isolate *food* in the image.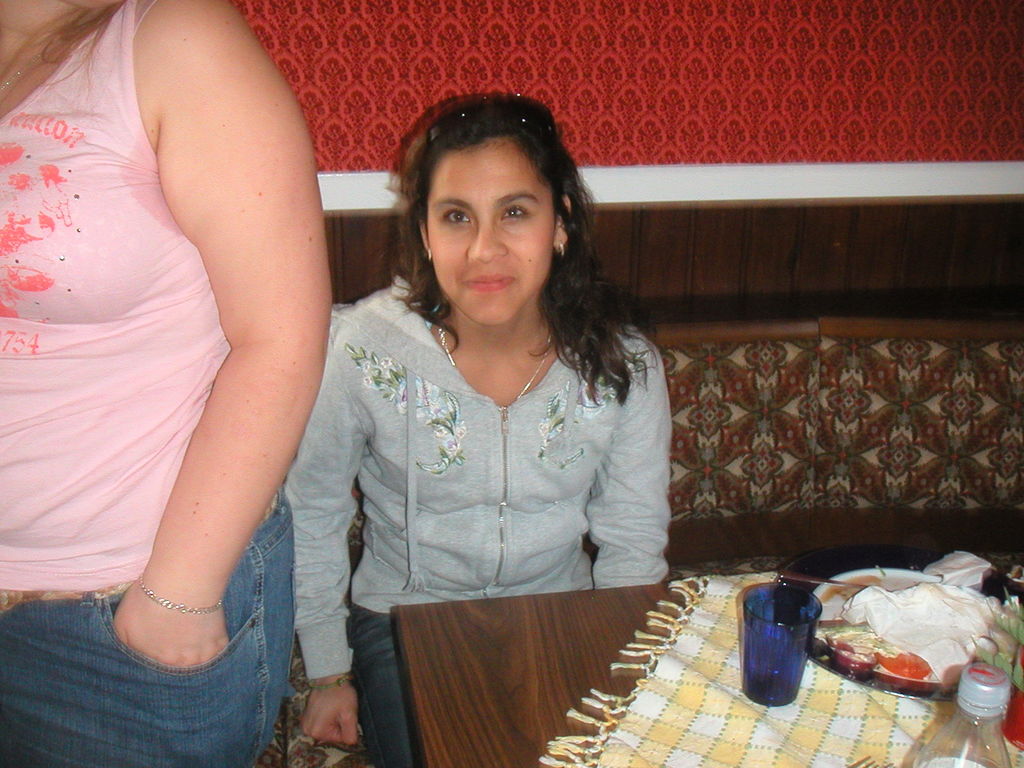
Isolated region: region(845, 577, 993, 705).
